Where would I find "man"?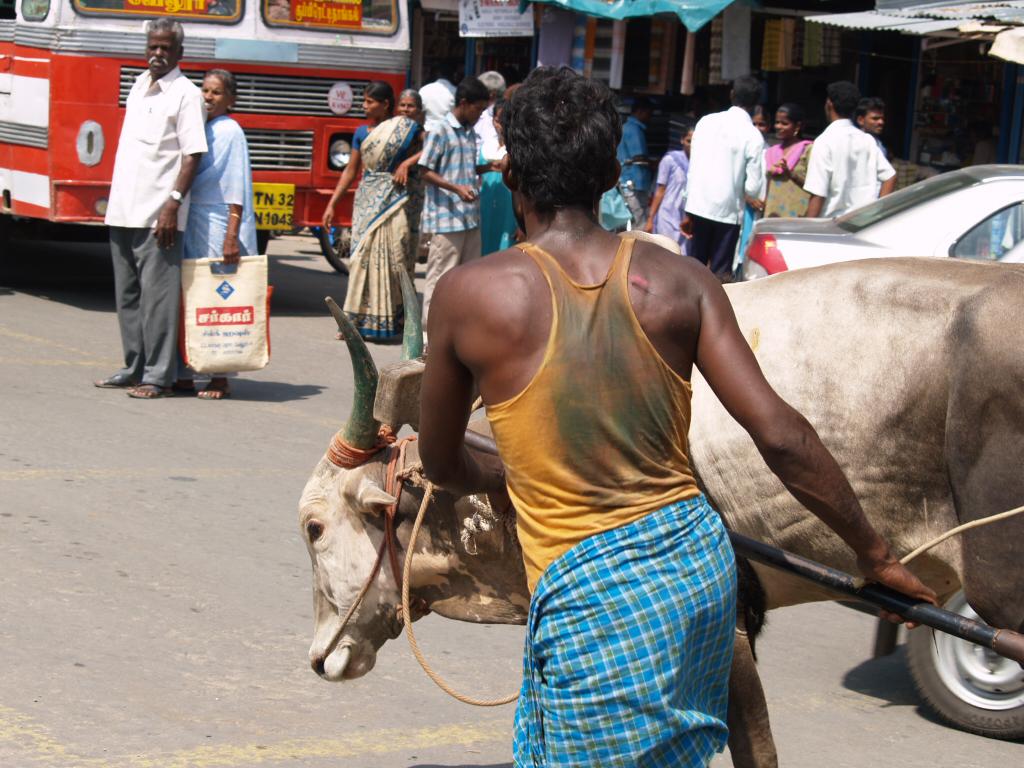
At left=417, top=75, right=503, bottom=362.
